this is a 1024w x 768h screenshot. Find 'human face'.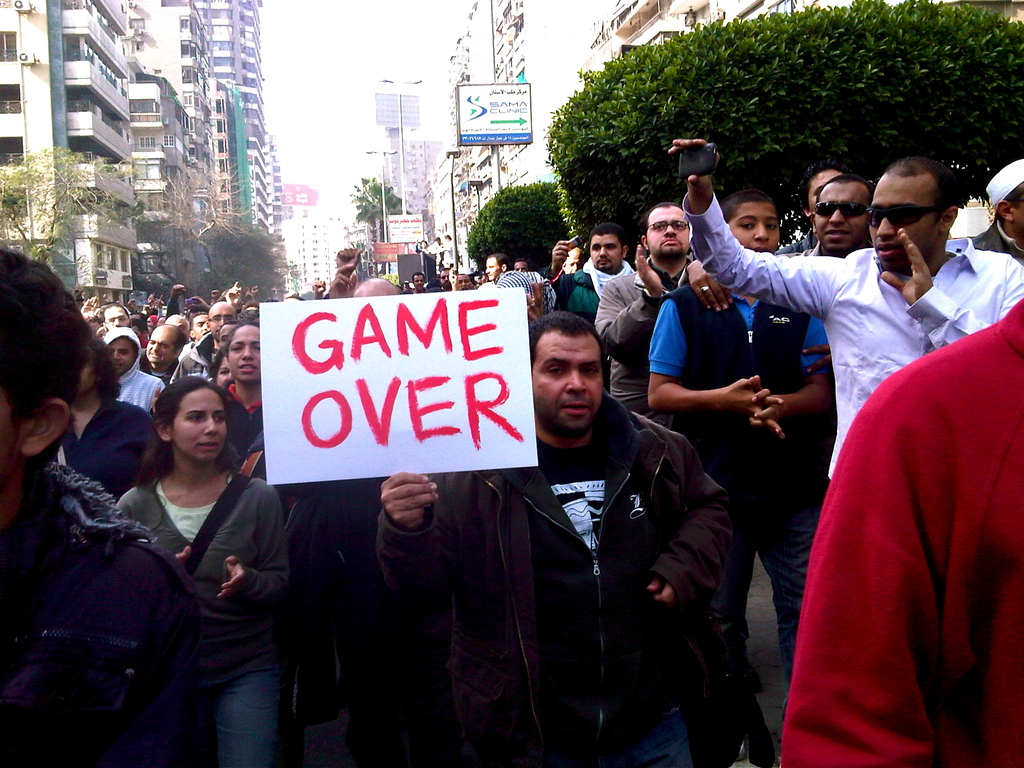
Bounding box: <bbox>532, 335, 604, 431</bbox>.
